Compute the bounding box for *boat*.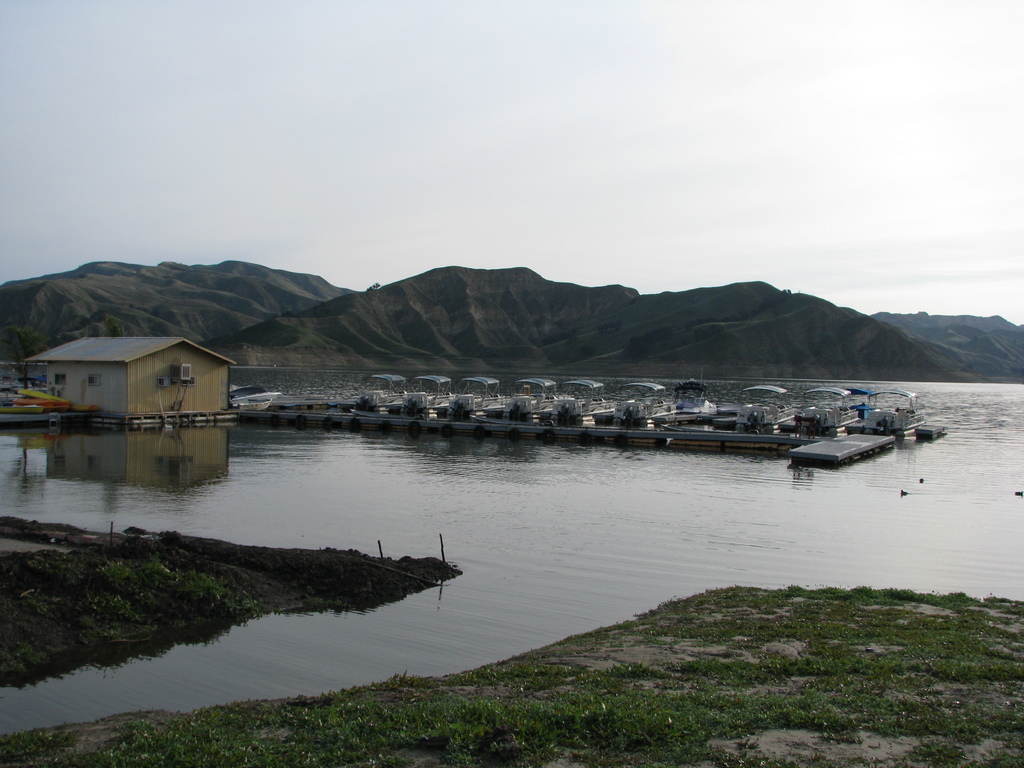
locate(355, 372, 405, 407).
